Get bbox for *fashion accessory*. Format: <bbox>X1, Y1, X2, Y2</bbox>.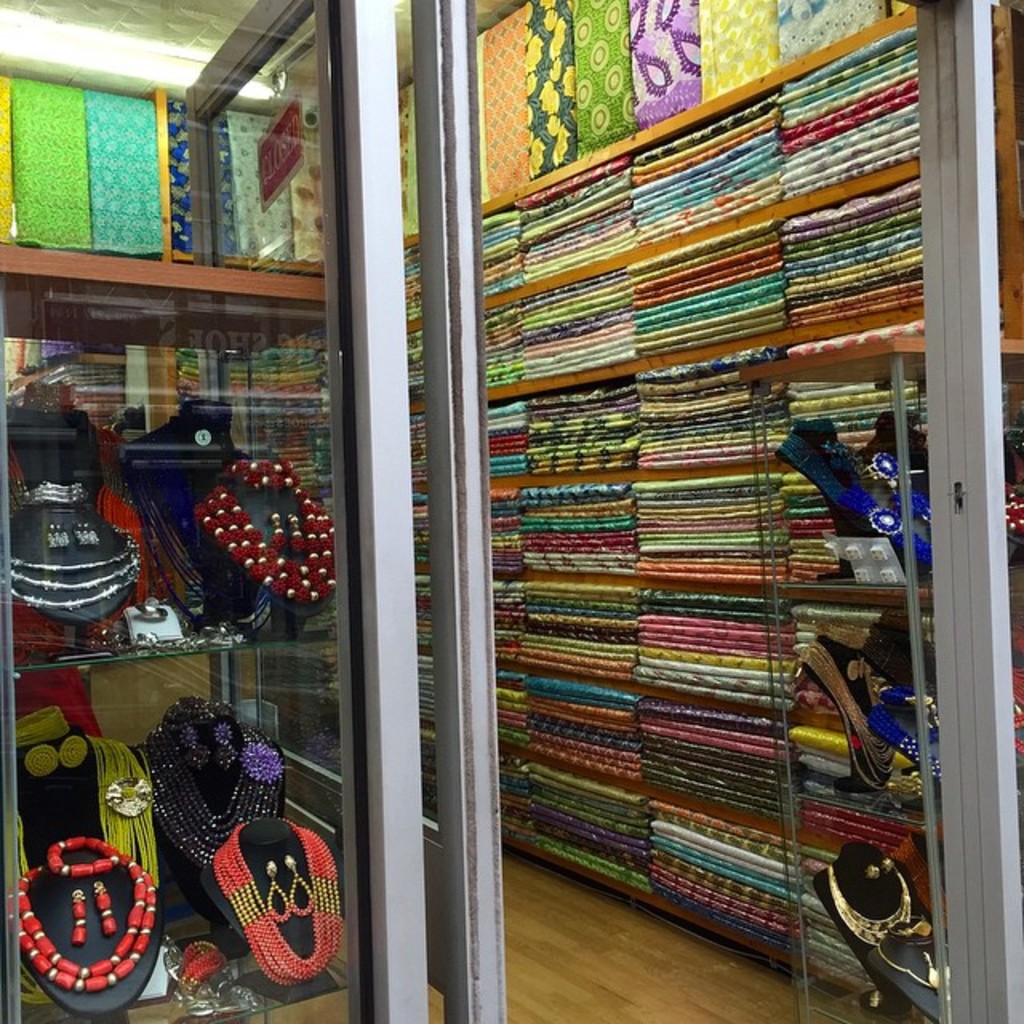
<bbox>862, 864, 885, 880</bbox>.
